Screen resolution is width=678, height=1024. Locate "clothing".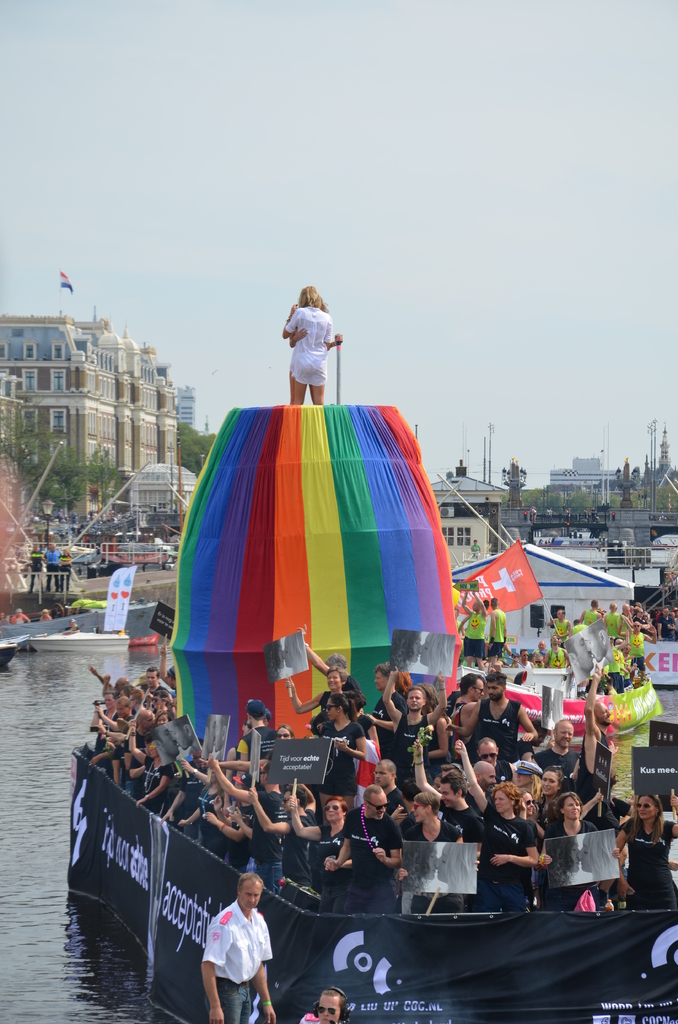
239, 698, 282, 774.
